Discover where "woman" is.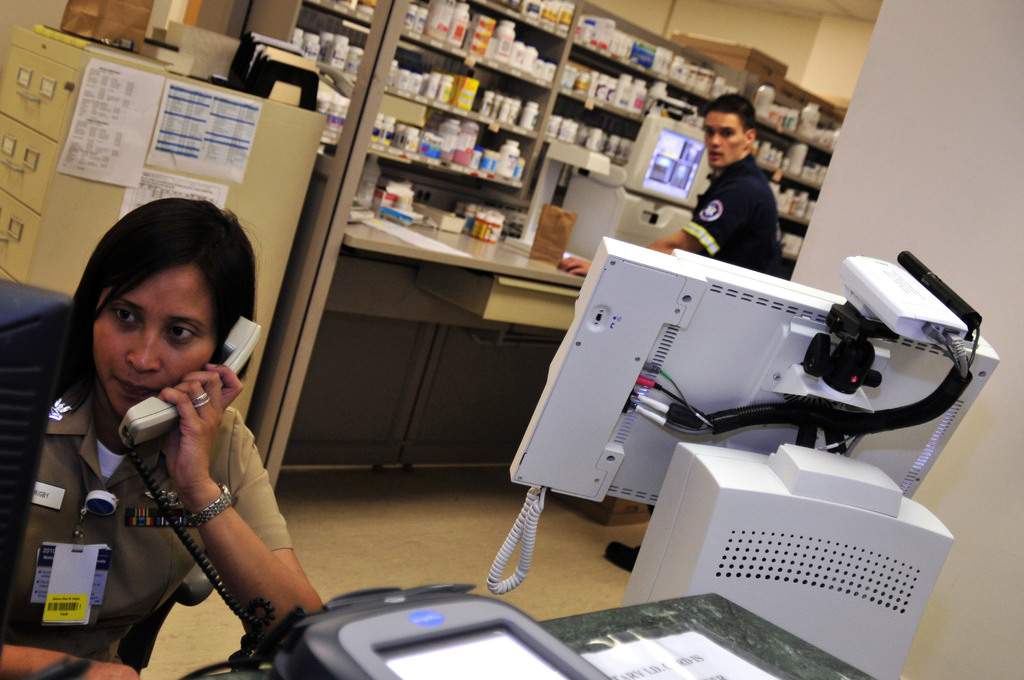
Discovered at detection(26, 193, 320, 679).
